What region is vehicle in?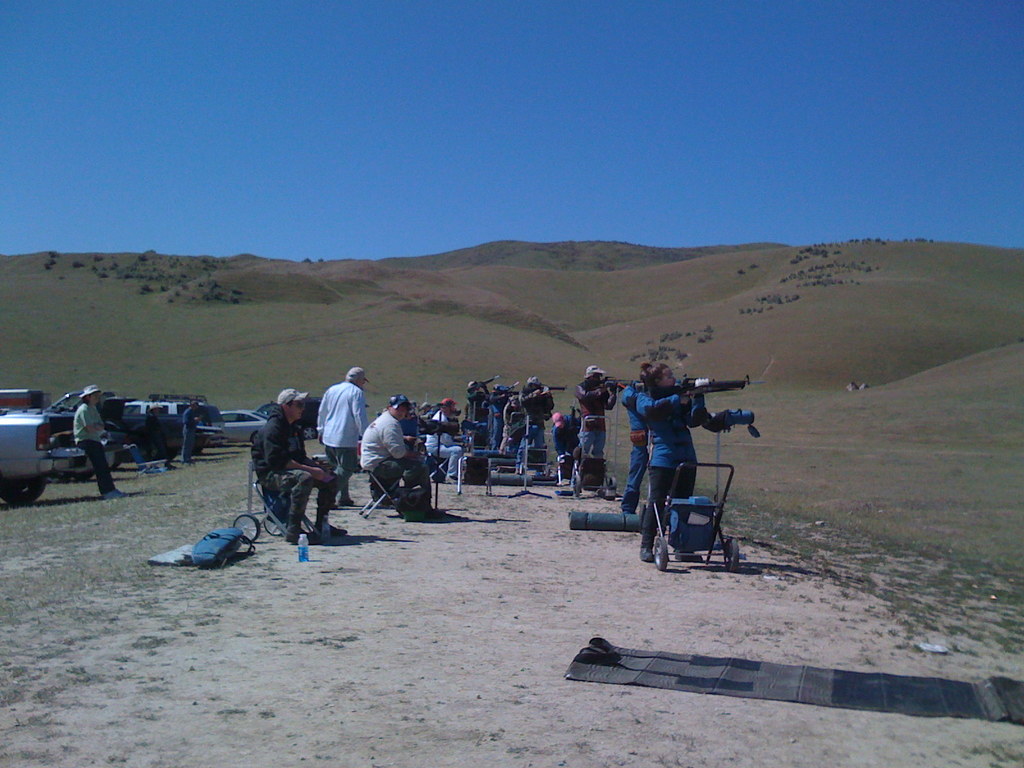
crop(259, 392, 333, 442).
